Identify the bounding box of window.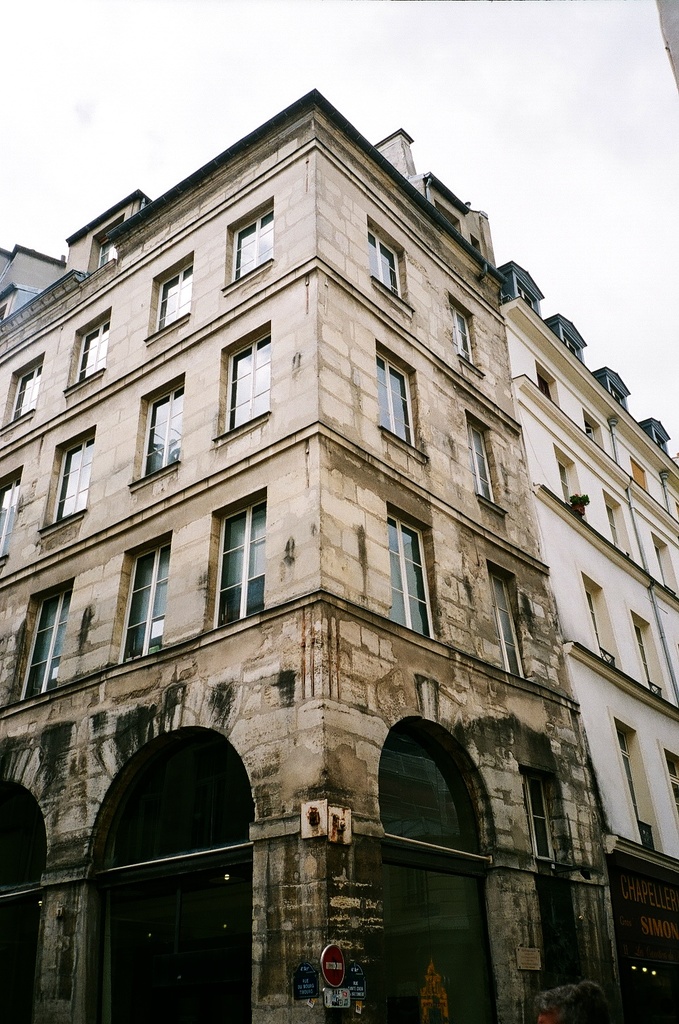
x1=369 y1=524 x2=435 y2=629.
